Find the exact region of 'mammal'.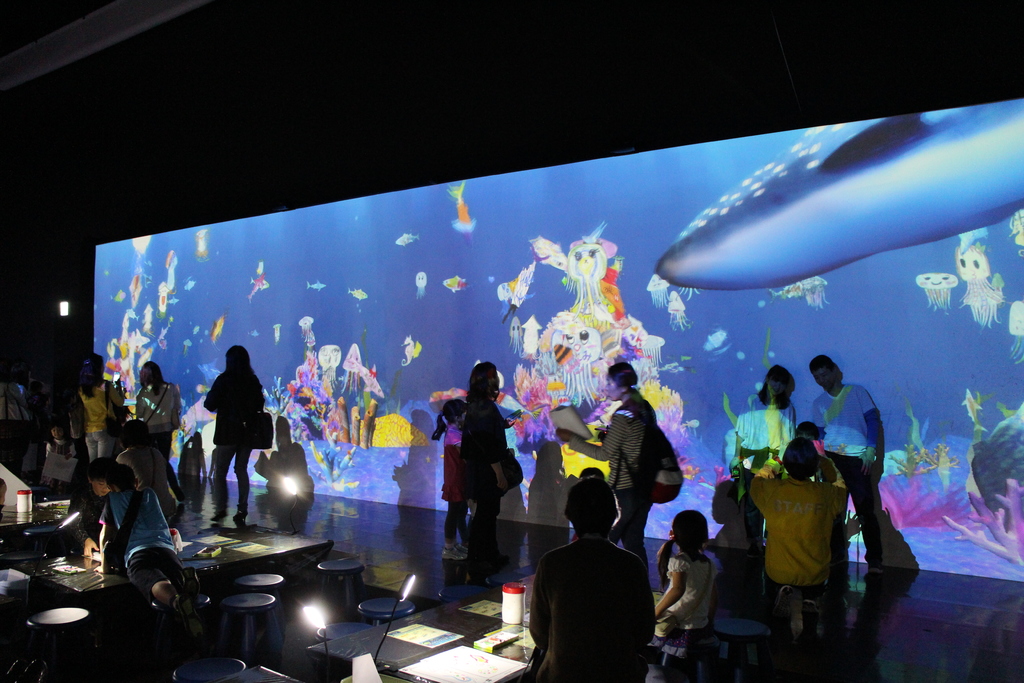
Exact region: (x1=648, y1=509, x2=717, y2=641).
